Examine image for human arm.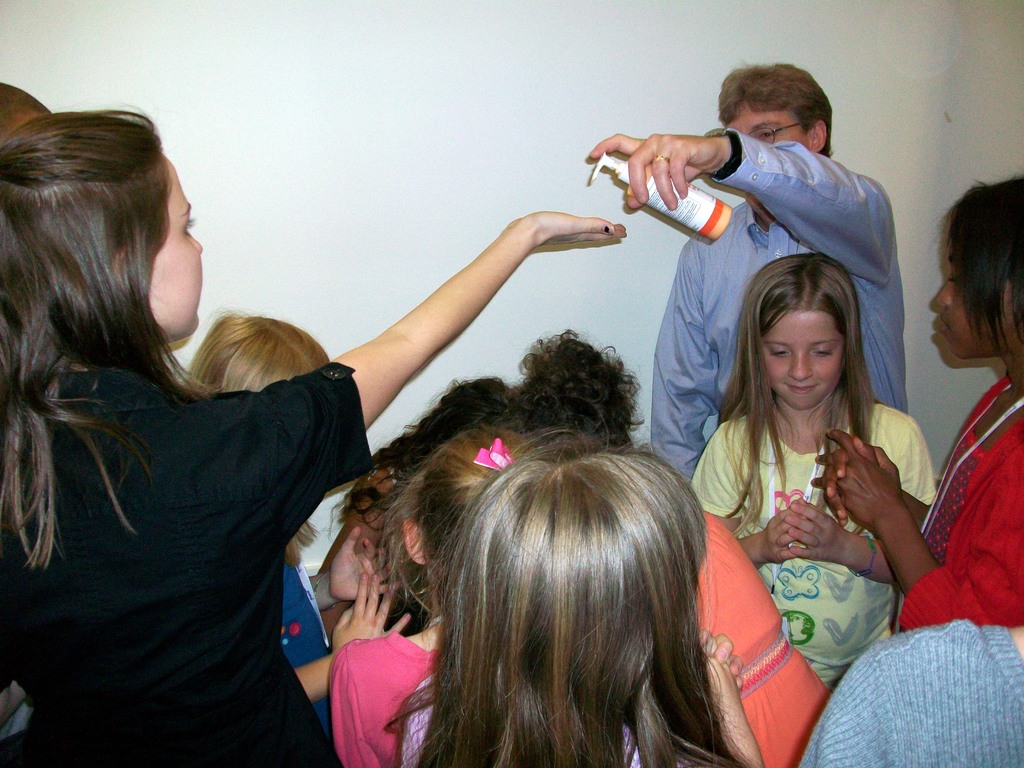
Examination result: [left=184, top=196, right=632, bottom=550].
